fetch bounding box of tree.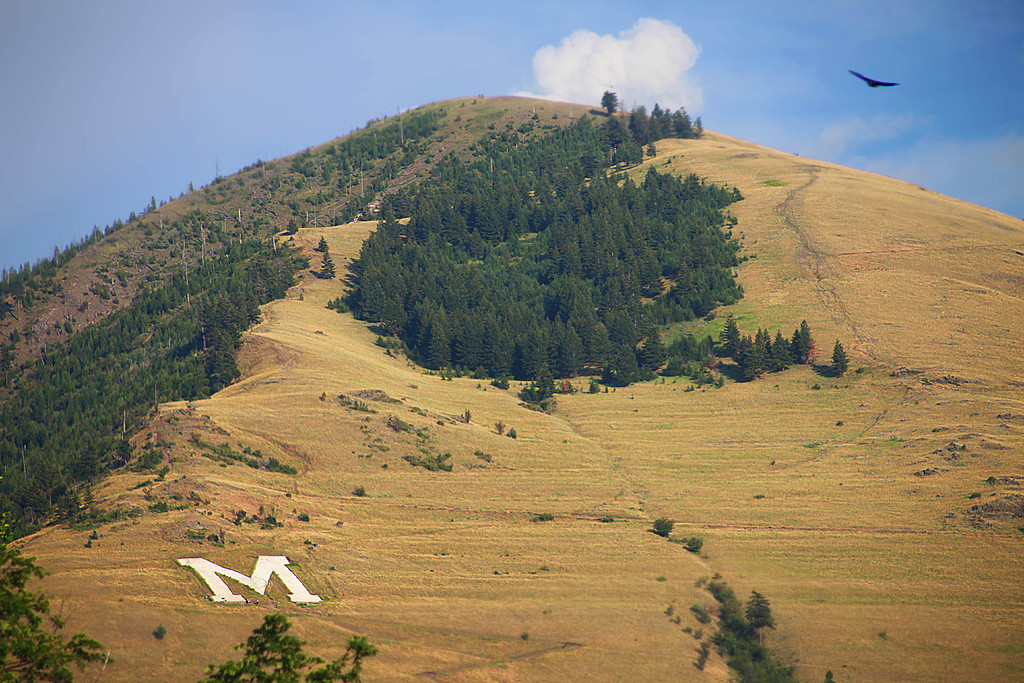
Bbox: x1=600, y1=90, x2=618, y2=116.
